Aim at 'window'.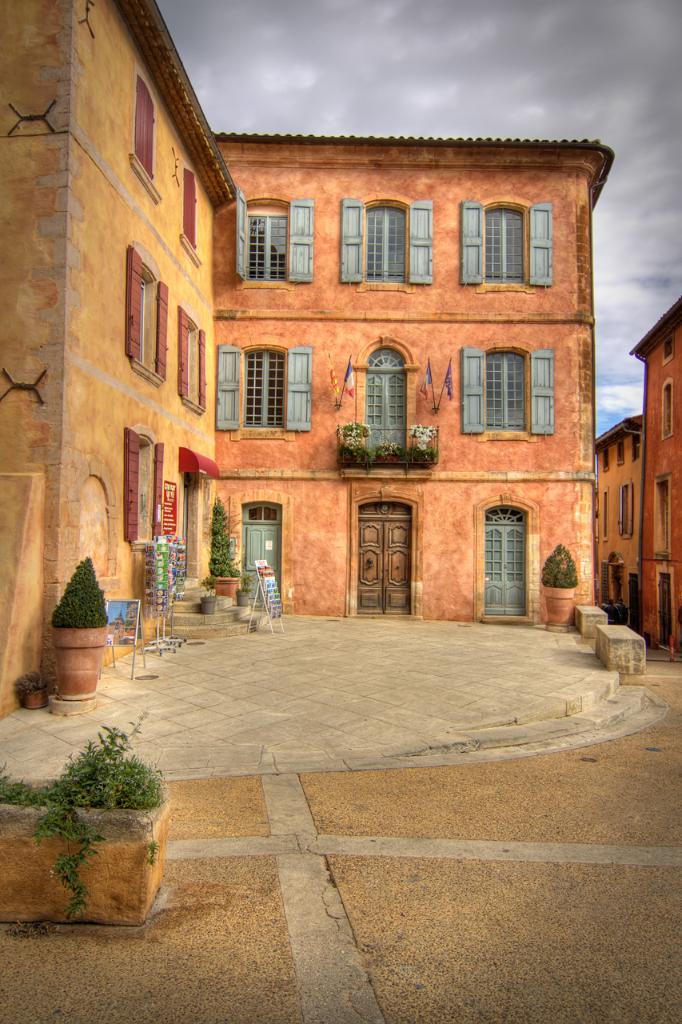
Aimed at Rect(663, 335, 673, 359).
